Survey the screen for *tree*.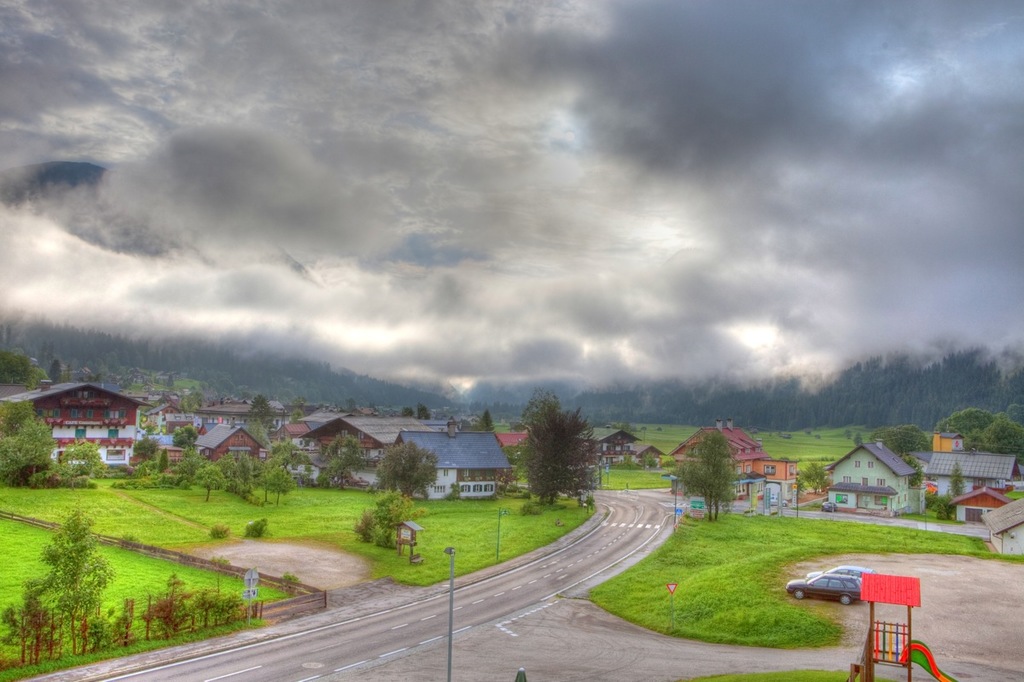
Survey found: box=[936, 405, 984, 441].
